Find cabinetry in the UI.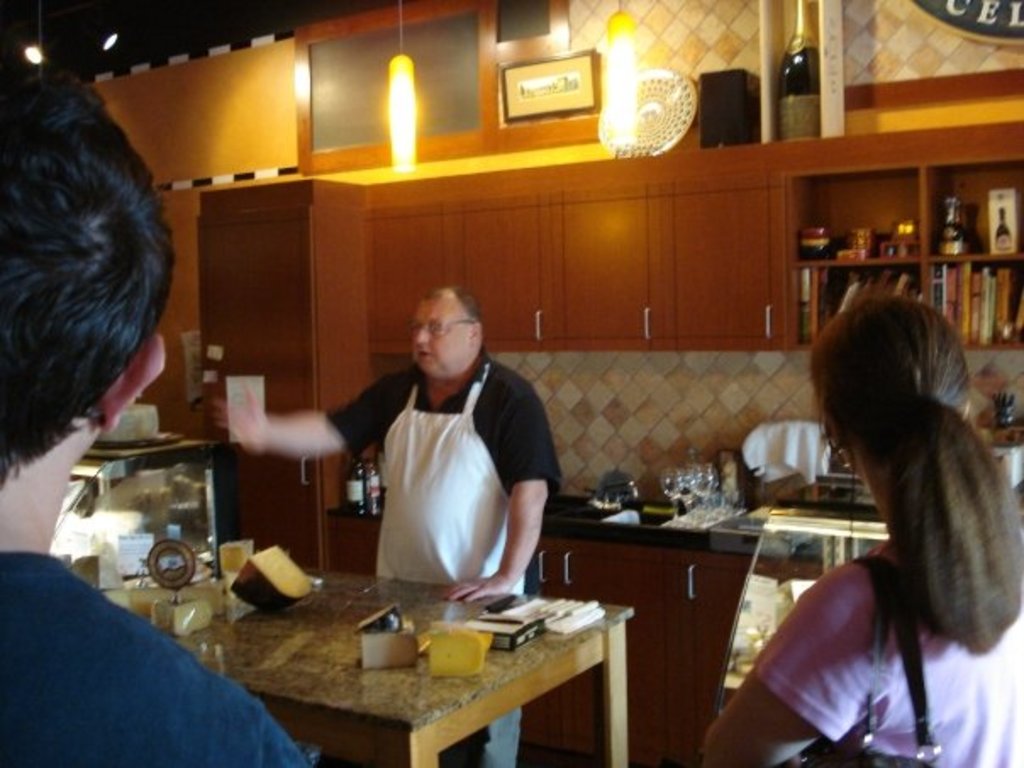
UI element at pyautogui.locateOnScreen(326, 519, 419, 580).
